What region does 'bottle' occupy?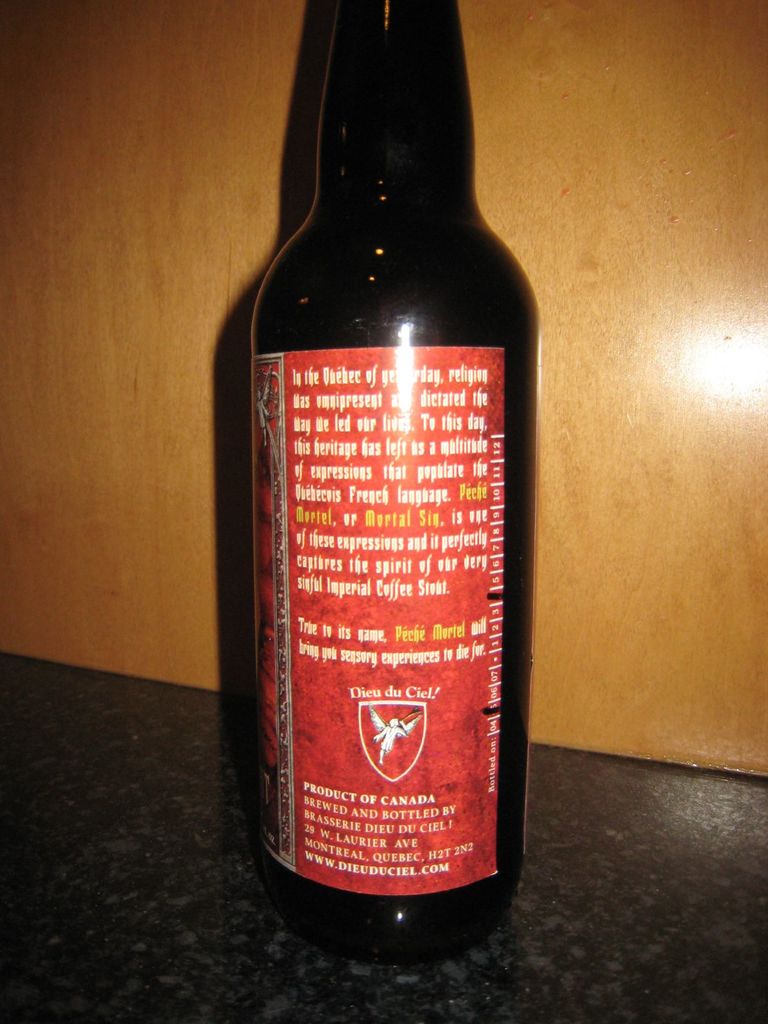
locate(232, 0, 538, 936).
